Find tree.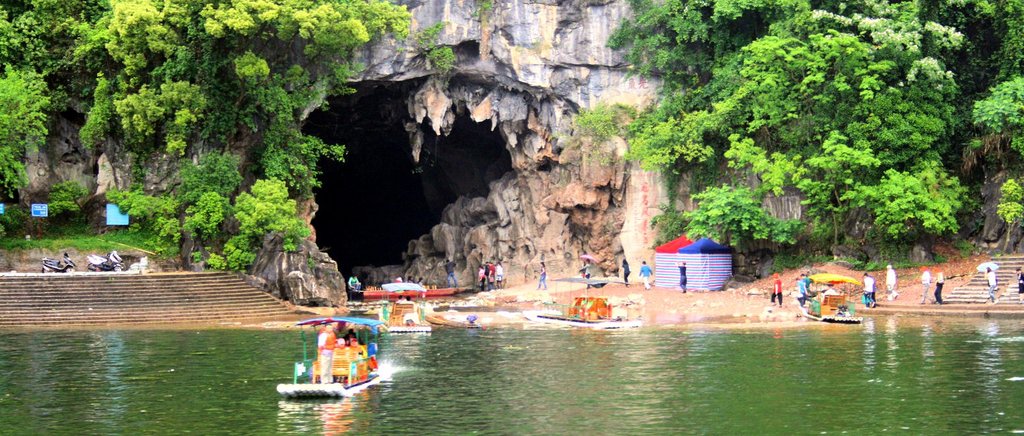
(x1=86, y1=0, x2=430, y2=288).
